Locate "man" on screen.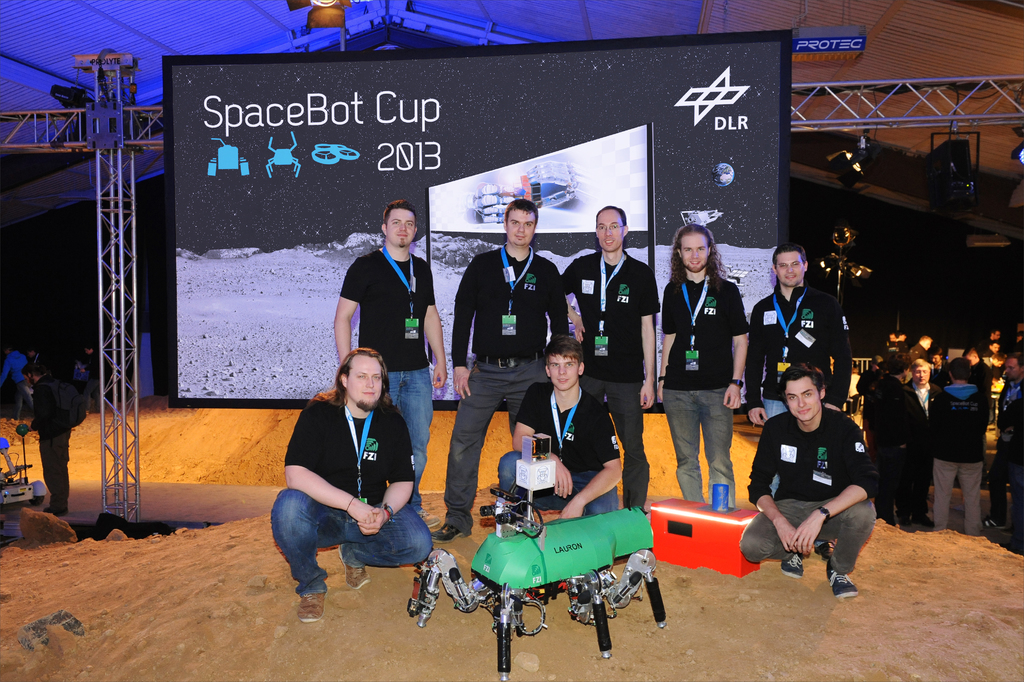
On screen at l=499, t=334, r=623, b=519.
